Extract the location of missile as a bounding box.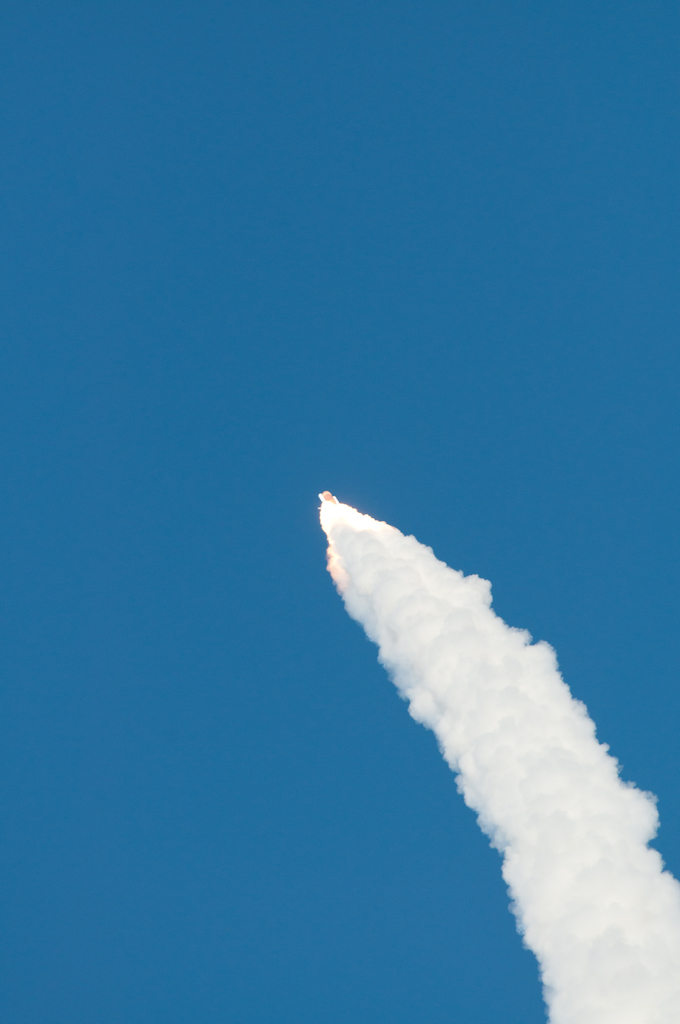
detection(316, 488, 334, 508).
